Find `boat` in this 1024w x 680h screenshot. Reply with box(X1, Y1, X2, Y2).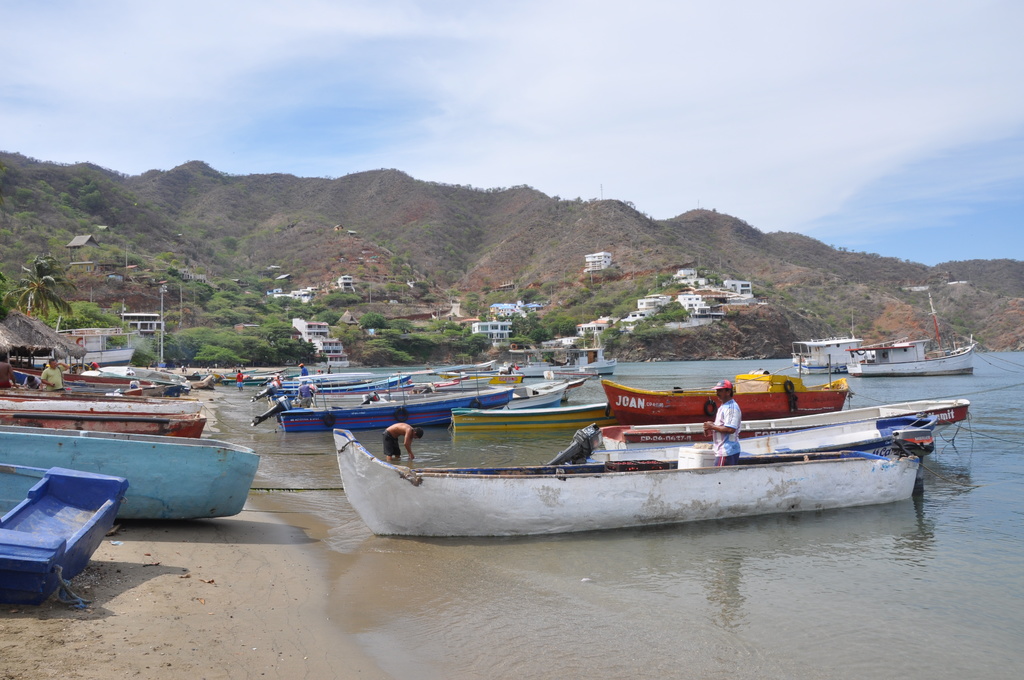
box(449, 397, 604, 432).
